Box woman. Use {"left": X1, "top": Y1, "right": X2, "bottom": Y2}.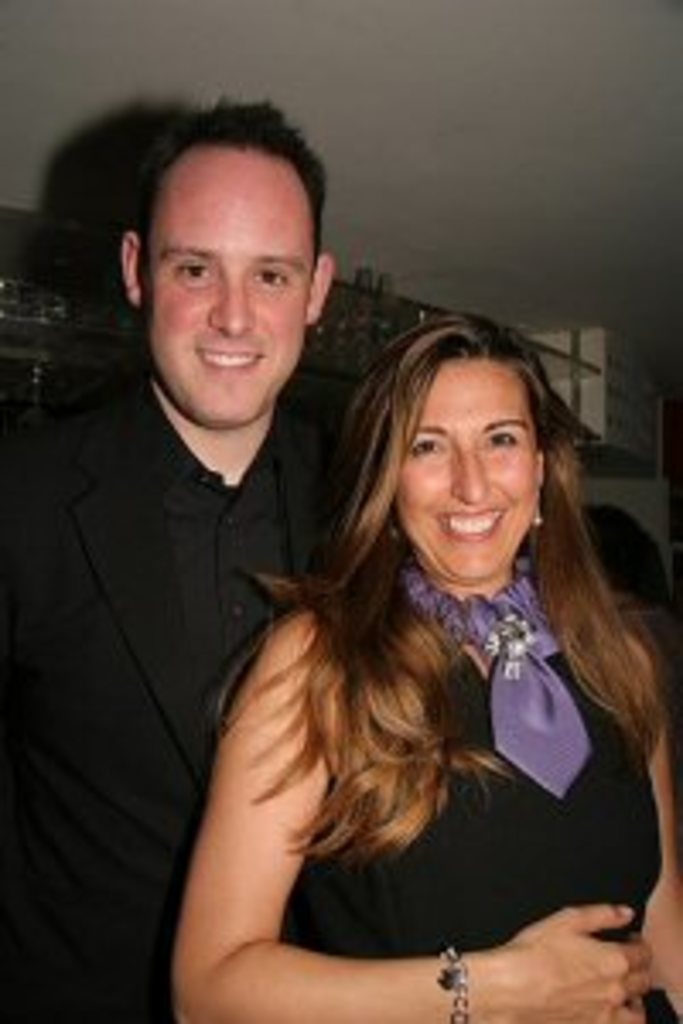
{"left": 167, "top": 246, "right": 659, "bottom": 1023}.
